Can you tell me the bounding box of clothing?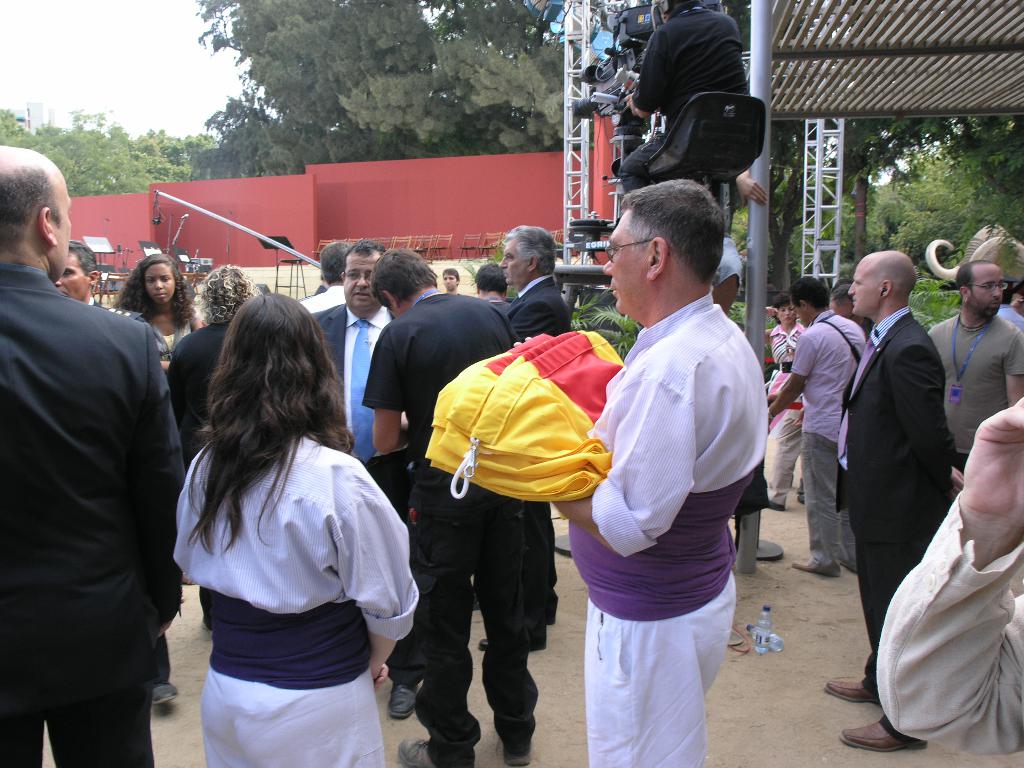
bbox=[870, 491, 1023, 751].
